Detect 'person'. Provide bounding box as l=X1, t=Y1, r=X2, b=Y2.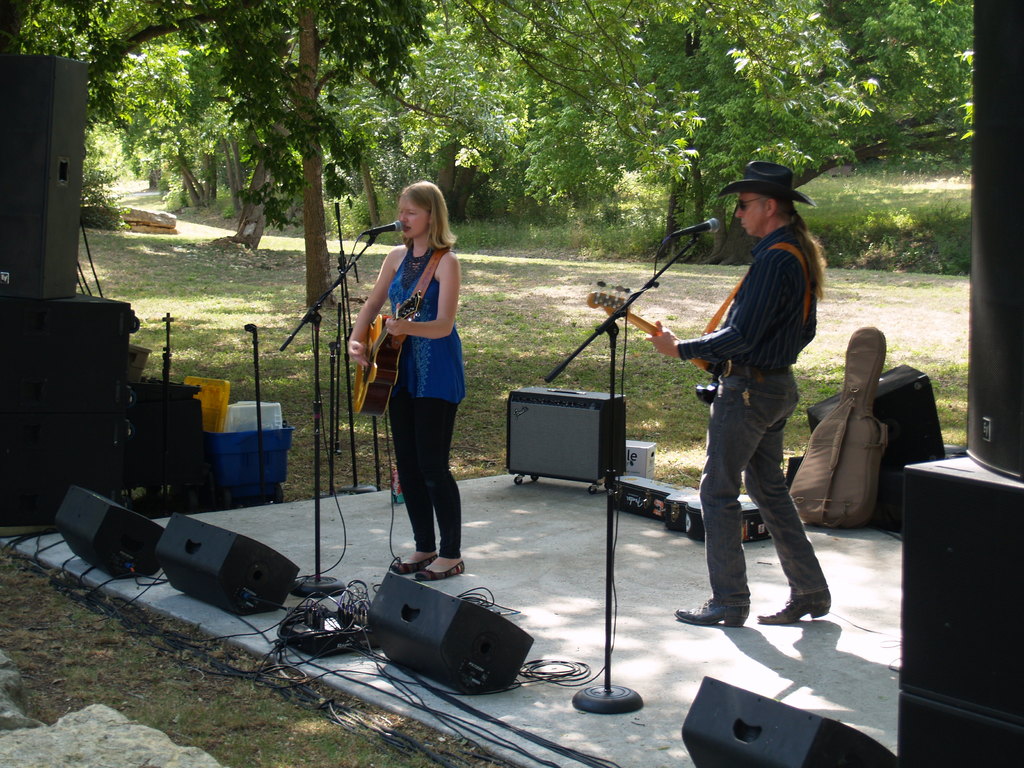
l=644, t=160, r=831, b=628.
